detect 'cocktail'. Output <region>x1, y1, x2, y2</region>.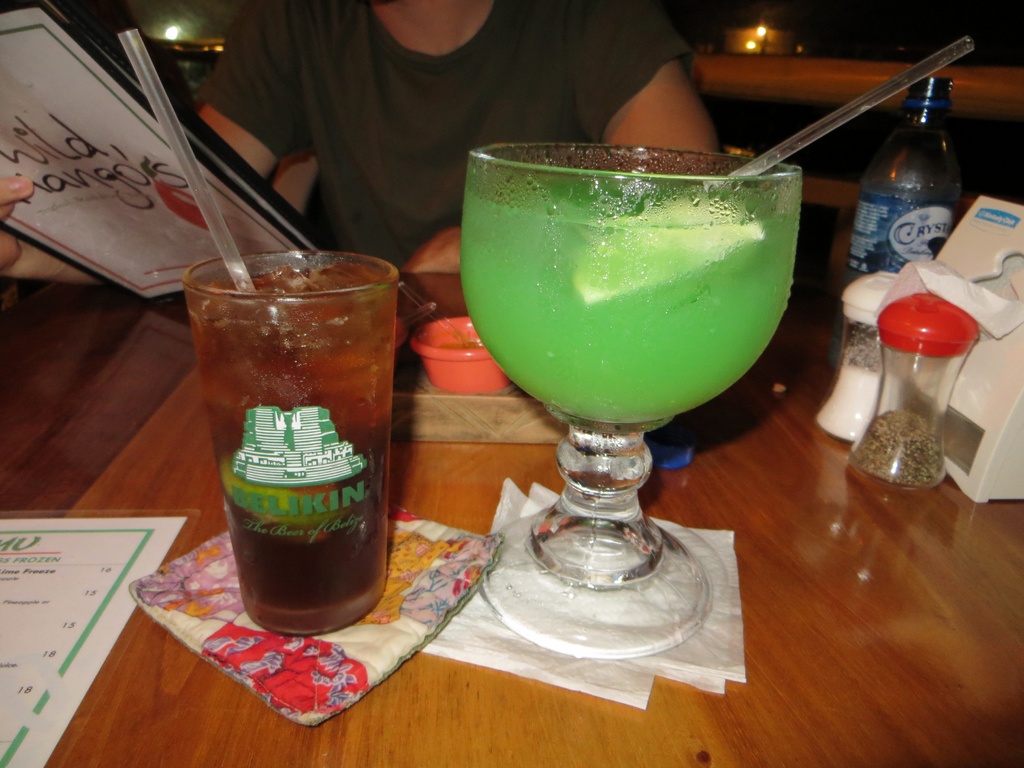
<region>456, 27, 981, 666</region>.
